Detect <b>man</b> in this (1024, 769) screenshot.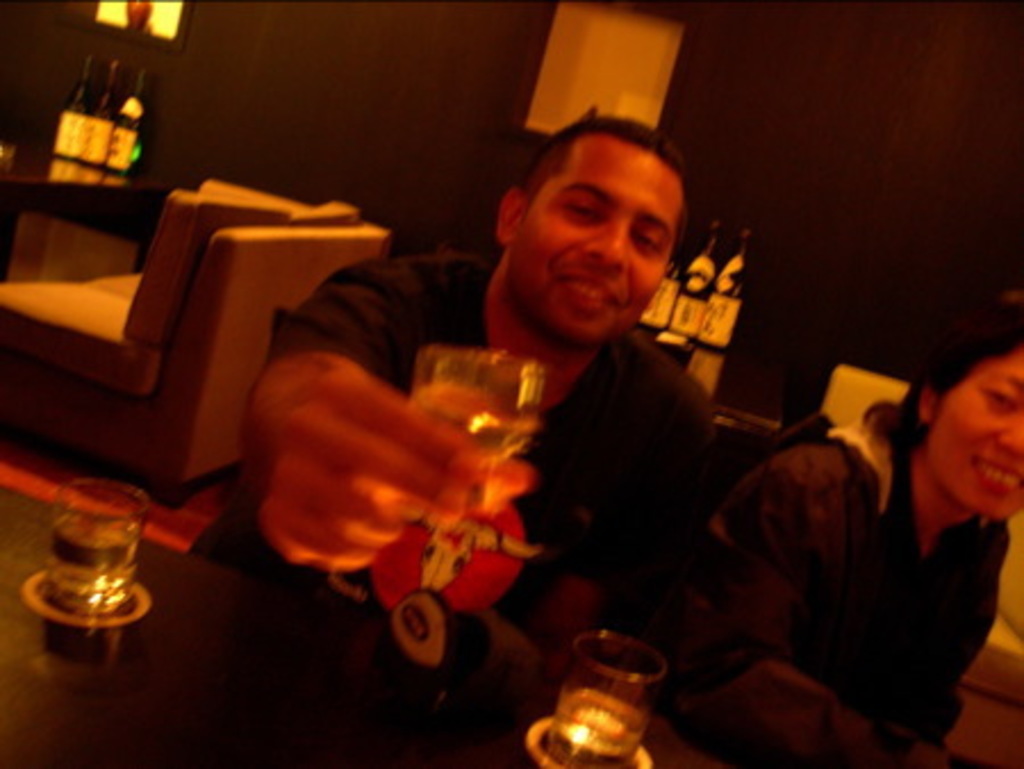
Detection: detection(412, 125, 776, 619).
